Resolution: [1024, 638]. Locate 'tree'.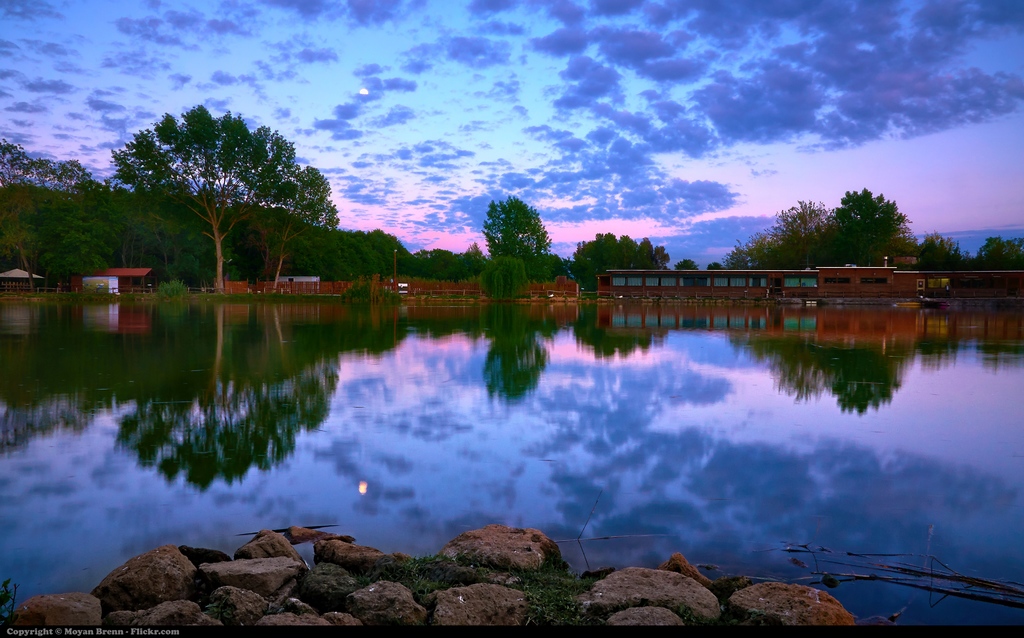
{"left": 672, "top": 258, "right": 701, "bottom": 270}.
